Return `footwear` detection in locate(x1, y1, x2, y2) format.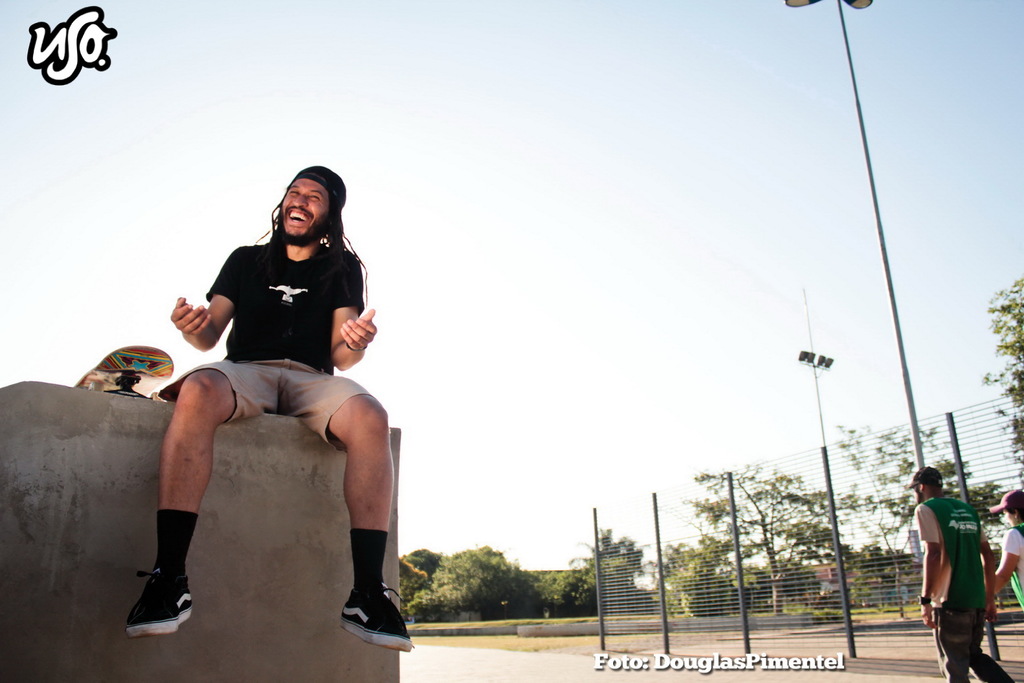
locate(335, 583, 413, 653).
